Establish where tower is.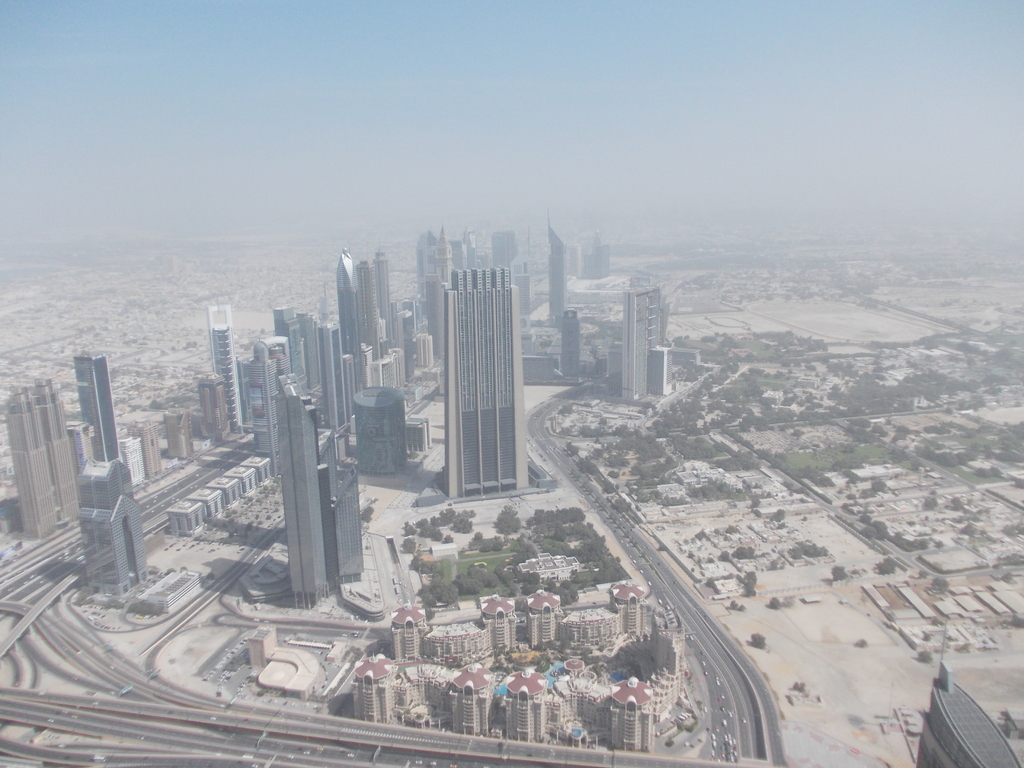
Established at x1=612 y1=669 x2=649 y2=756.
